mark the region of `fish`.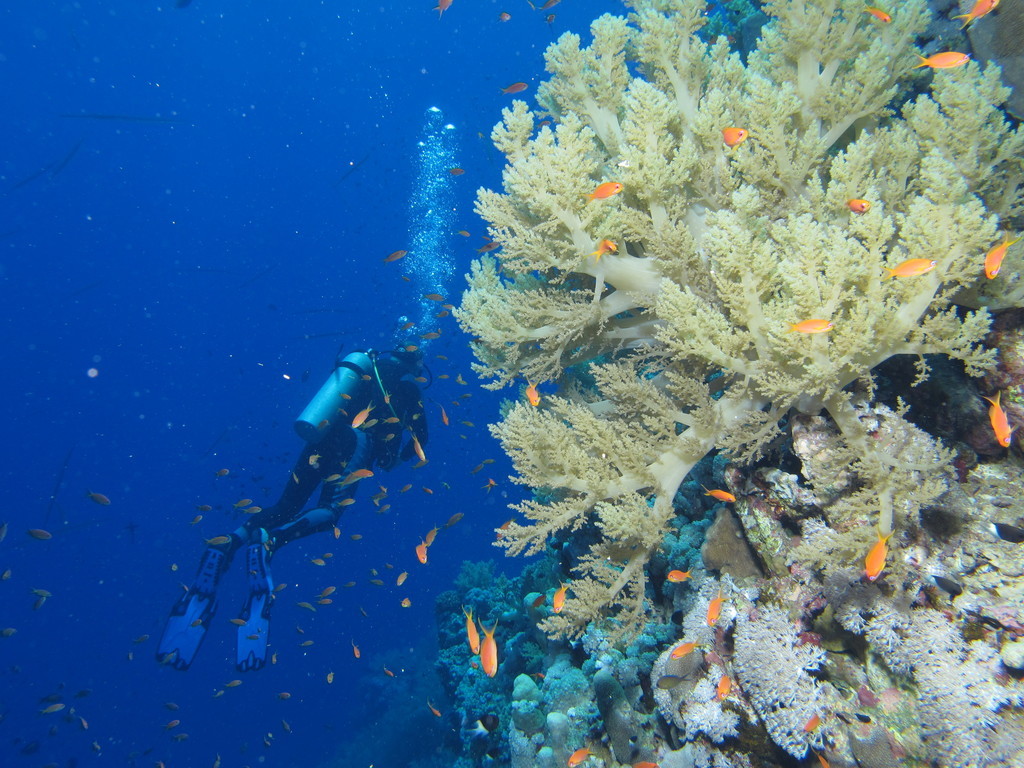
Region: <box>542,0,559,7</box>.
